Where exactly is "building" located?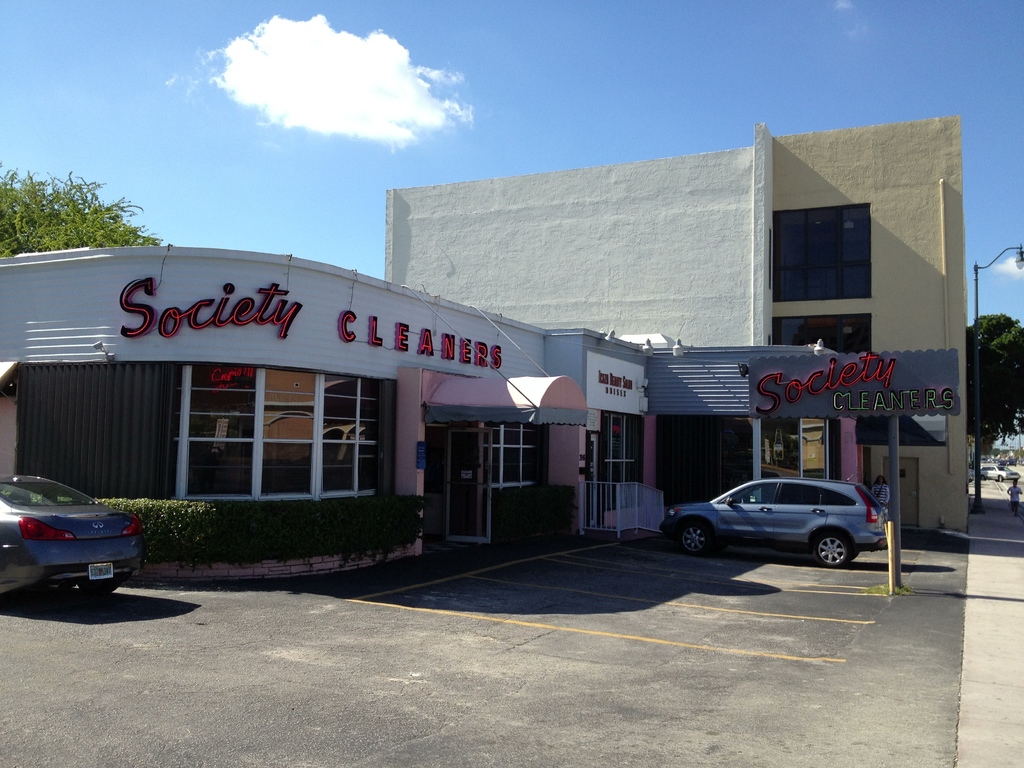
Its bounding box is detection(0, 248, 867, 586).
